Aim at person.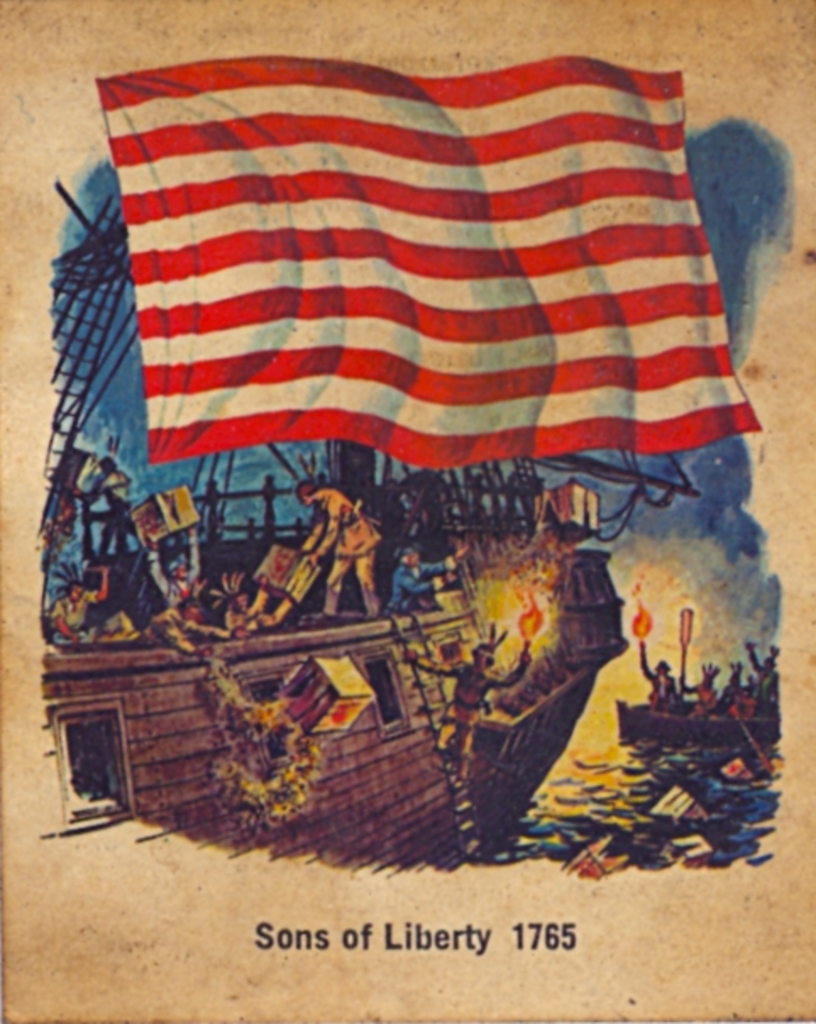
Aimed at box(394, 614, 542, 780).
